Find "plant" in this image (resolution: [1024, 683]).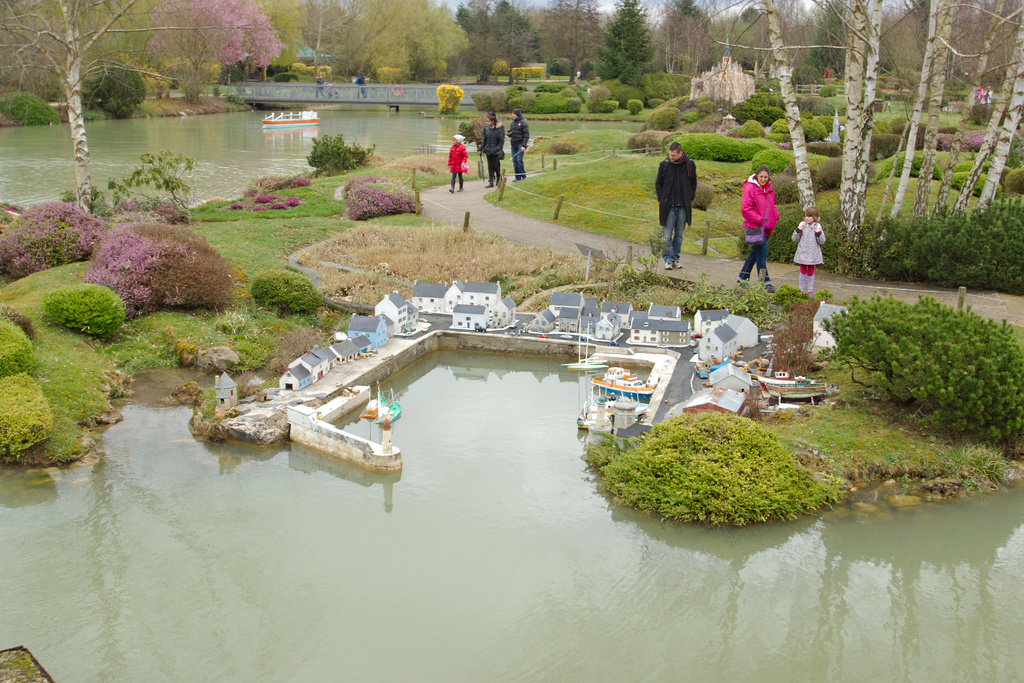
select_region(0, 315, 33, 367).
